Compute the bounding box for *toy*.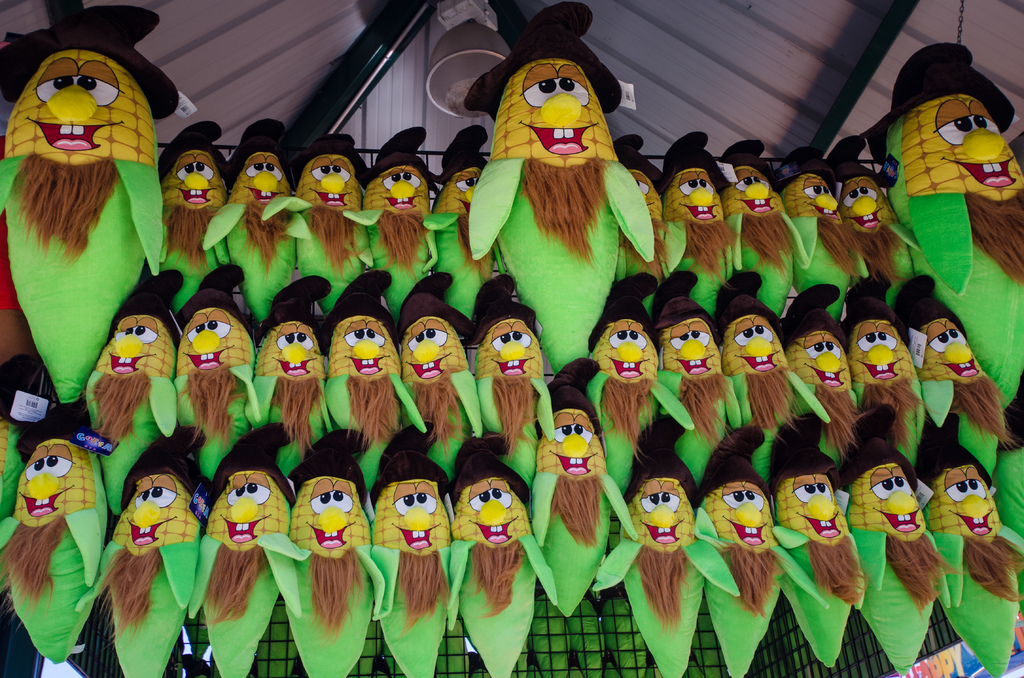
(left=244, top=274, right=335, bottom=476).
